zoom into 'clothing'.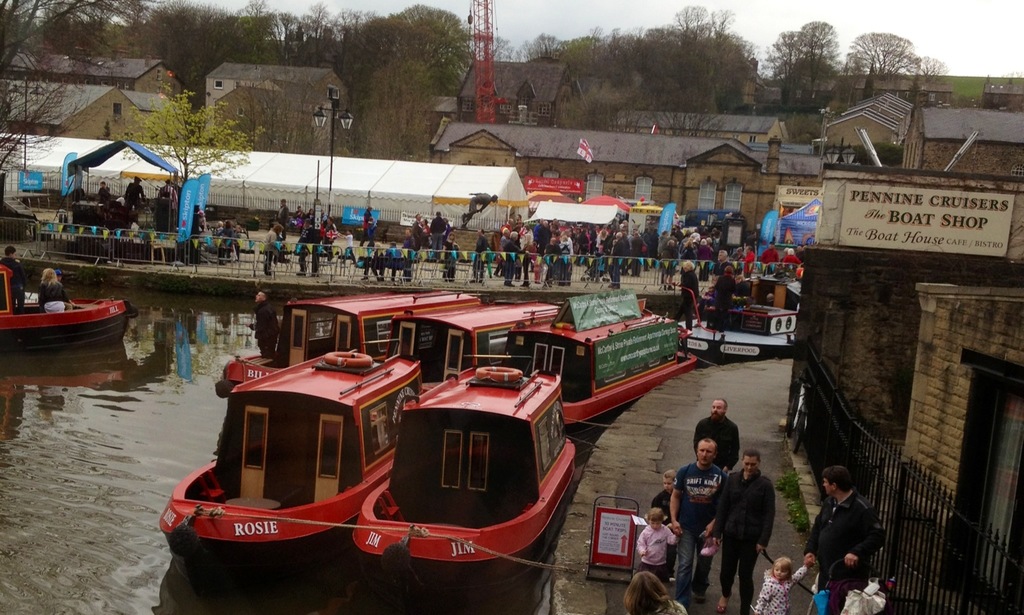
Zoom target: pyautogui.locateOnScreen(681, 266, 699, 312).
